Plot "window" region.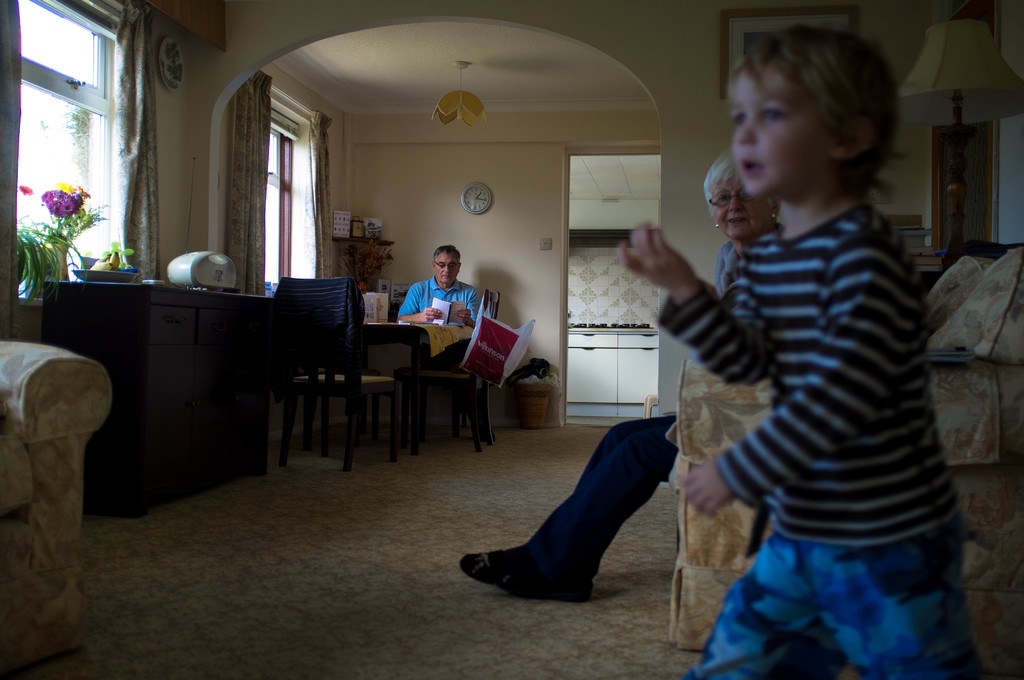
Plotted at (0, 0, 137, 306).
